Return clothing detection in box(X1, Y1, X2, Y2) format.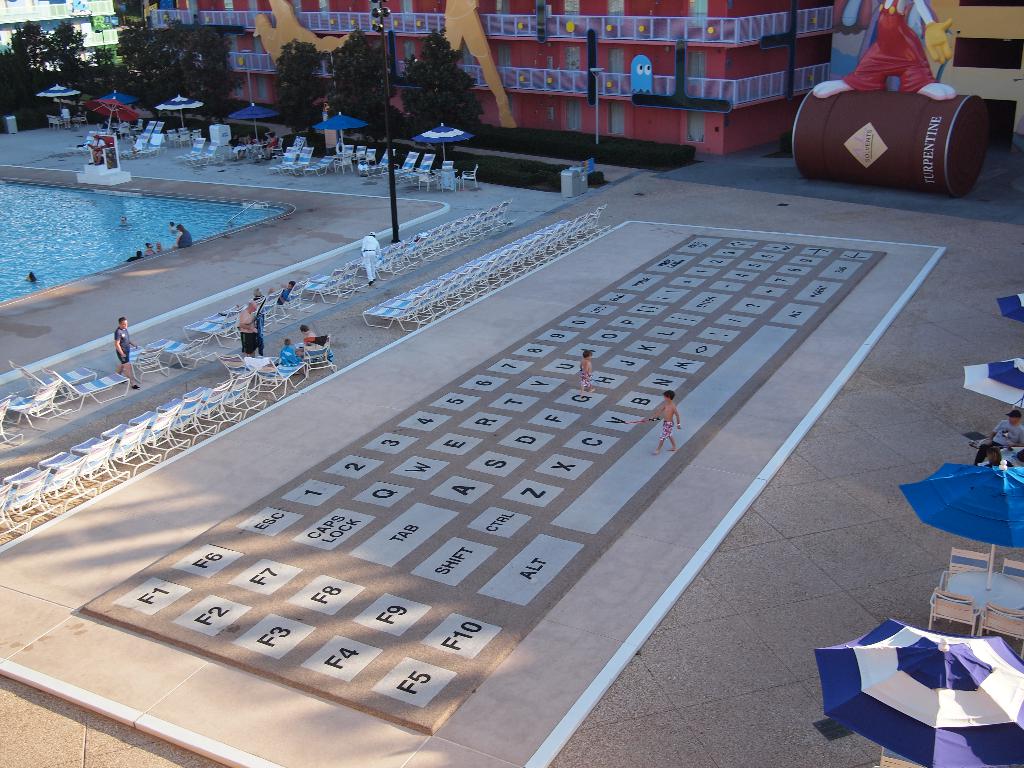
box(62, 106, 70, 122).
